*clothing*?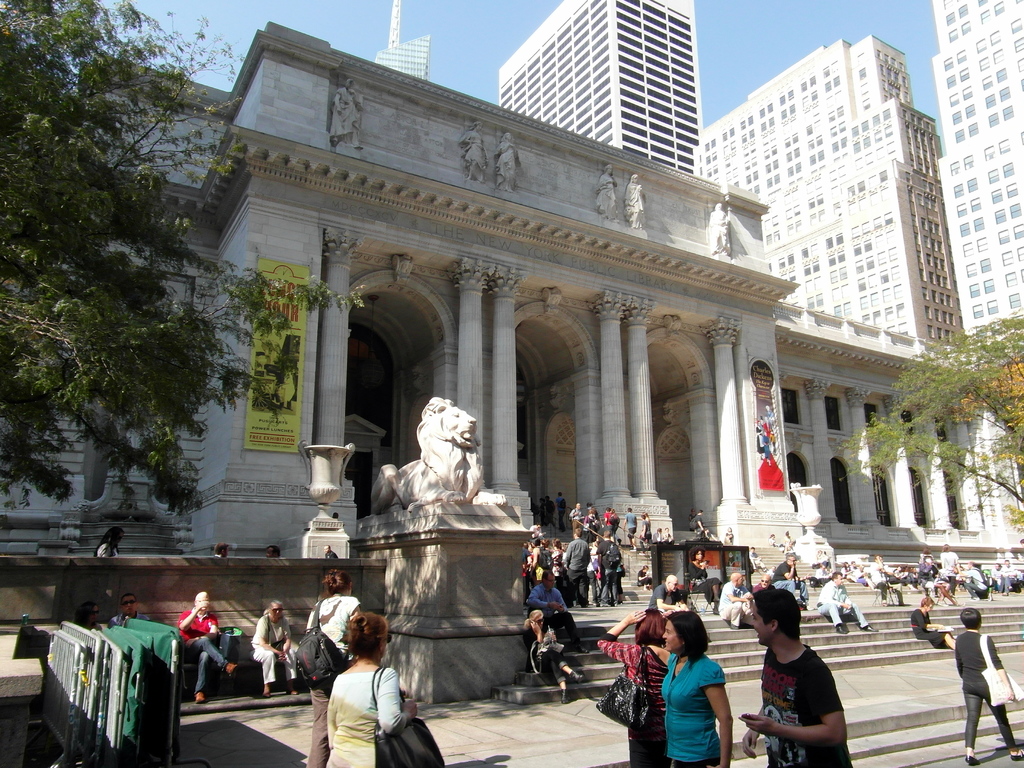
919, 554, 936, 586
